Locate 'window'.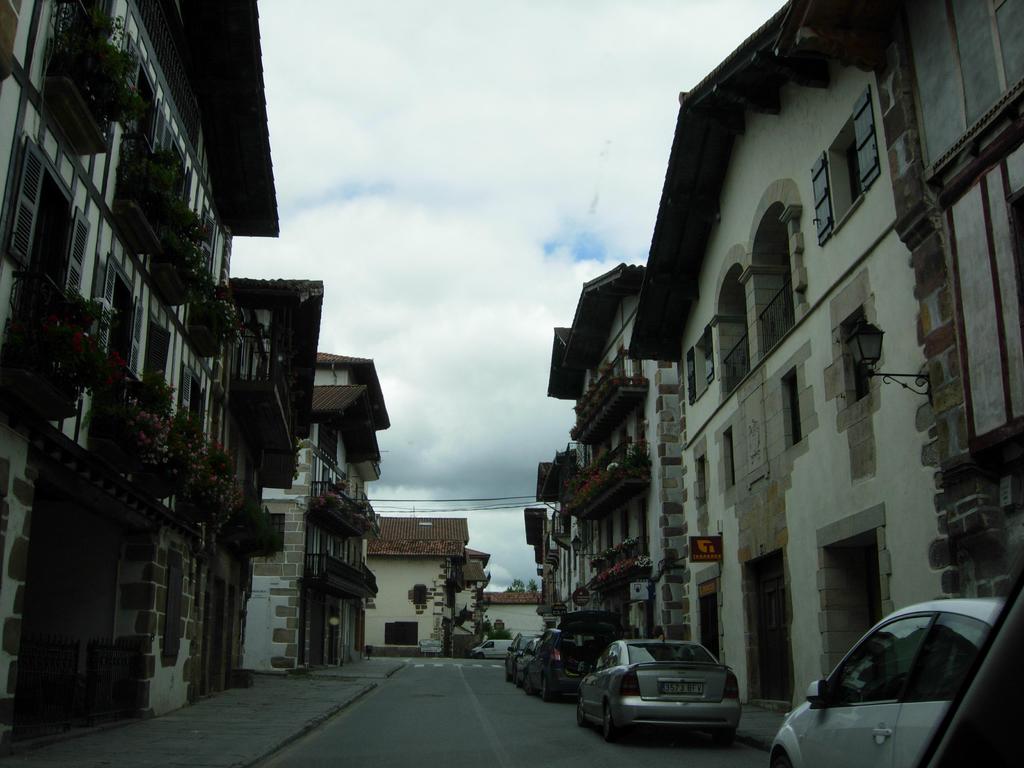
Bounding box: (left=694, top=449, right=710, bottom=515).
